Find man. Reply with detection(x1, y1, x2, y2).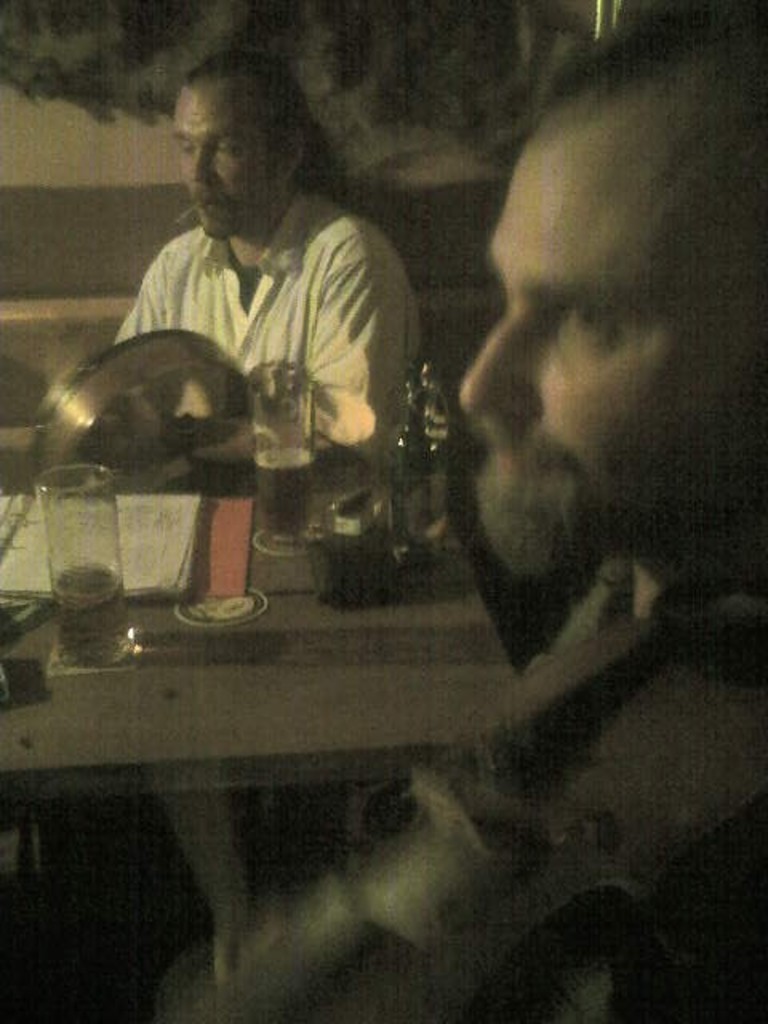
detection(112, 42, 434, 464).
